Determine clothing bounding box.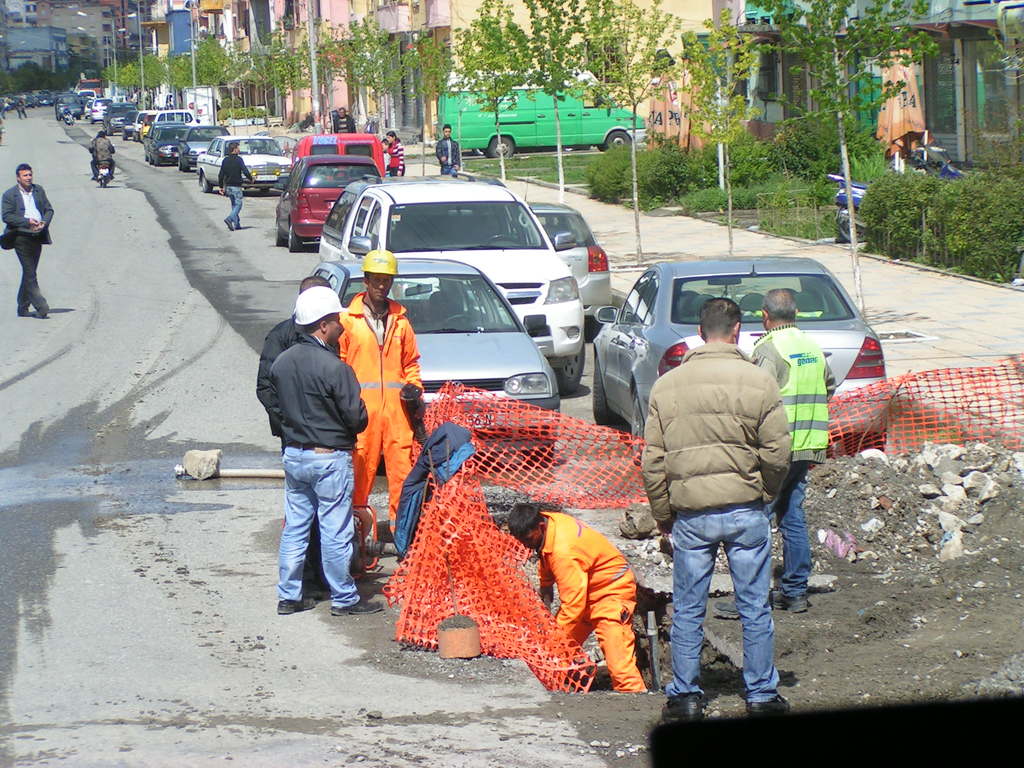
Determined: bbox=(532, 509, 646, 695).
